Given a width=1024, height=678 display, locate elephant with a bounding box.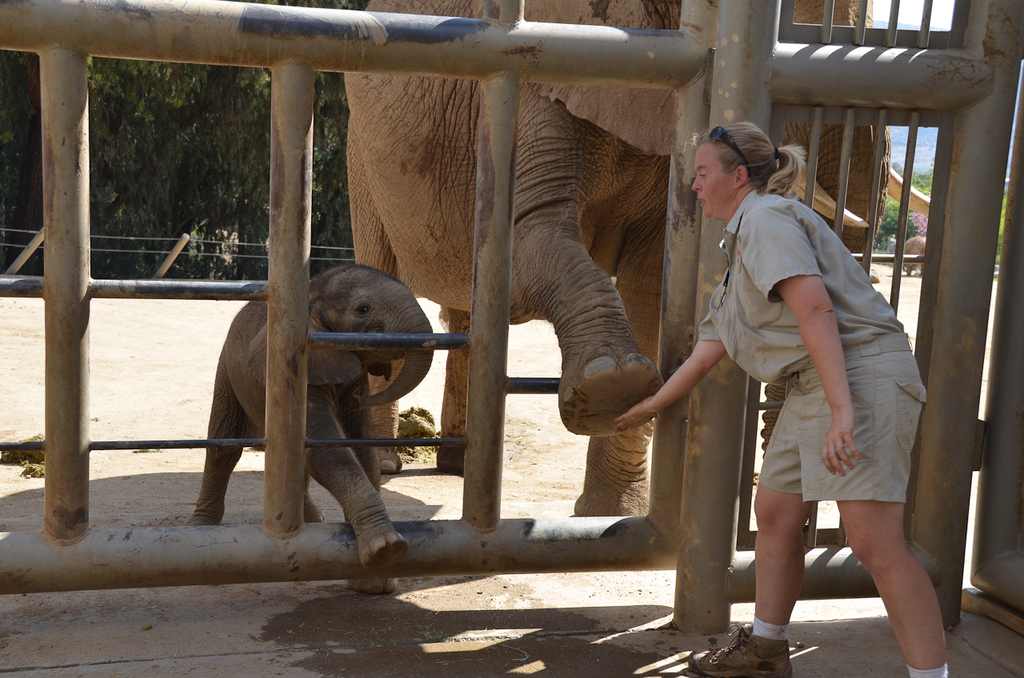
Located: region(350, 0, 935, 511).
